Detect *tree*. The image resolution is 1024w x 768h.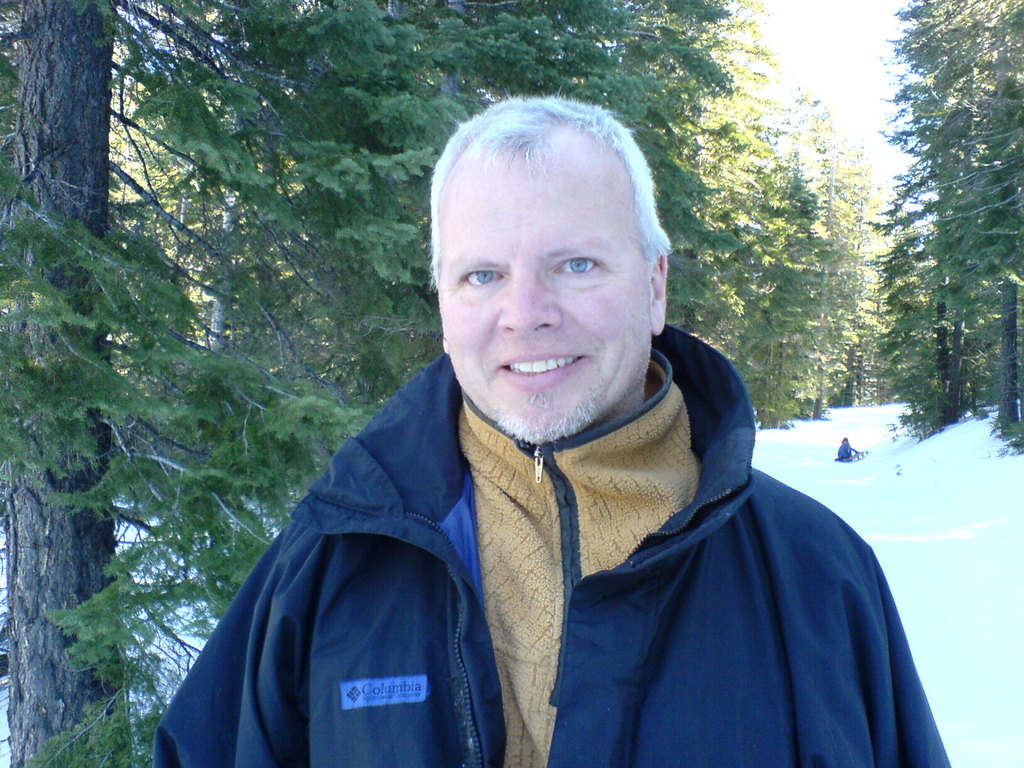
675,2,813,417.
